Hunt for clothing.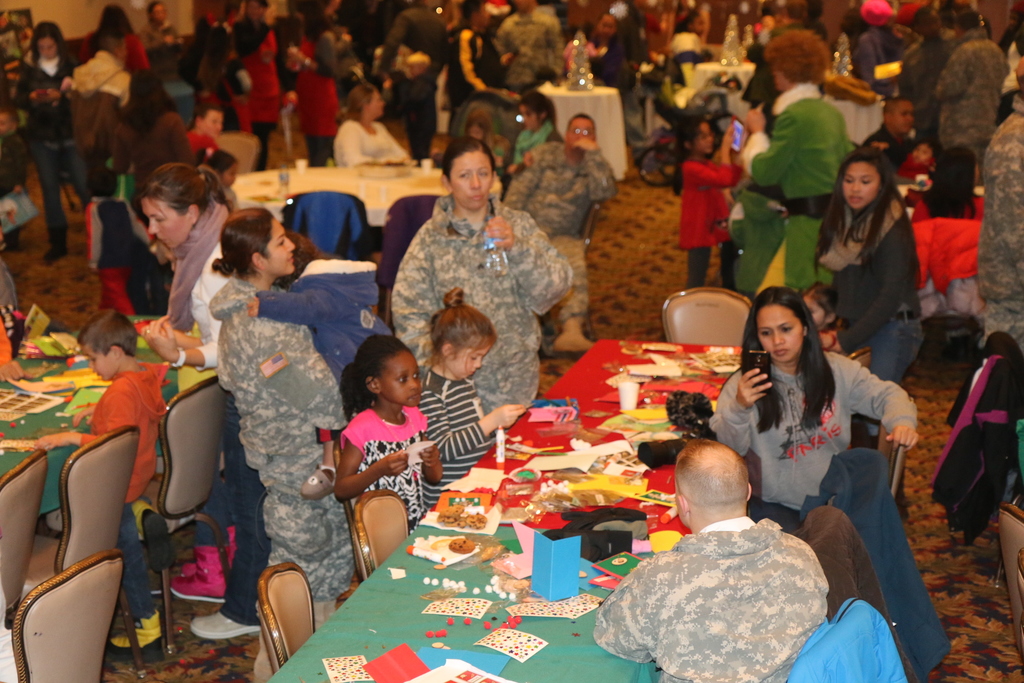
Hunted down at box(333, 388, 436, 531).
